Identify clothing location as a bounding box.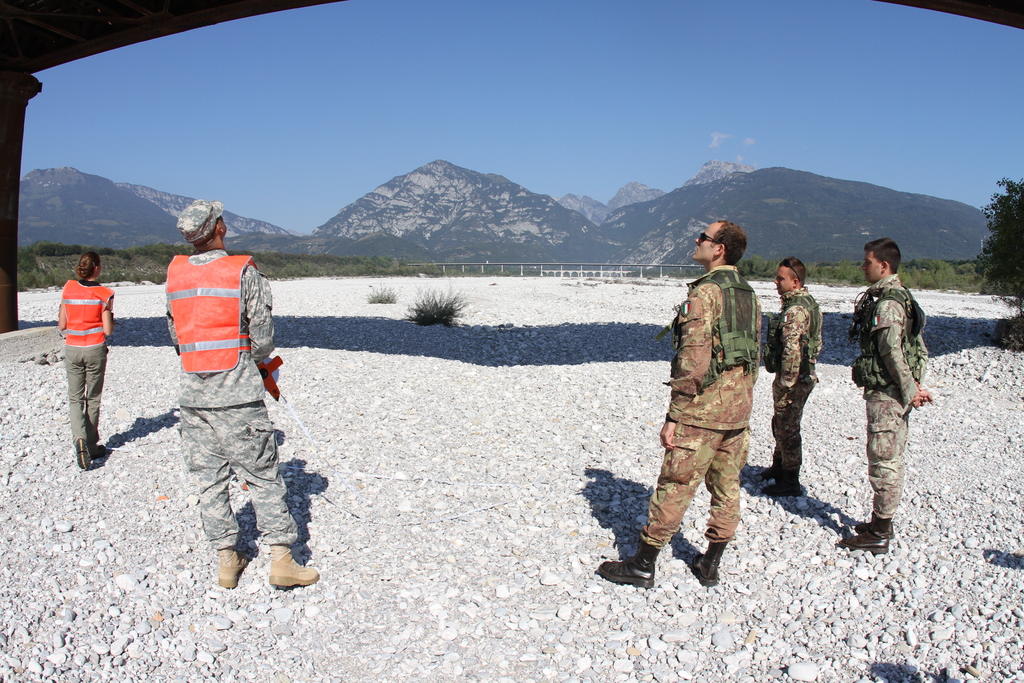
653:233:777:558.
